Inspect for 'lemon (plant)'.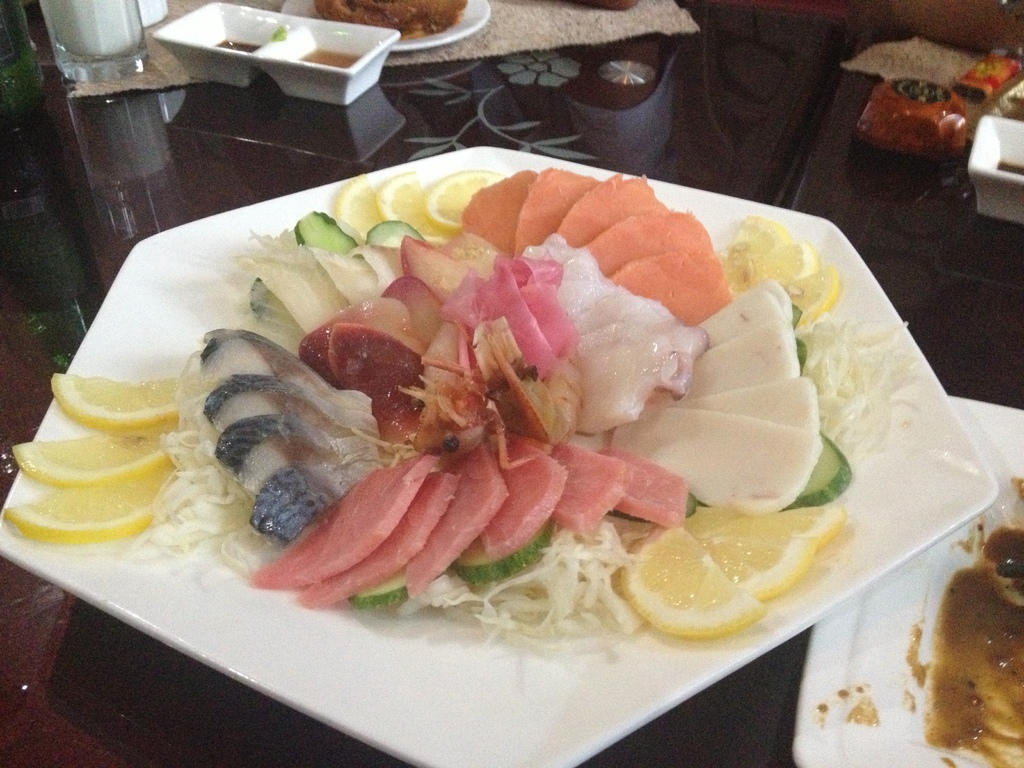
Inspection: x1=750 y1=241 x2=817 y2=281.
